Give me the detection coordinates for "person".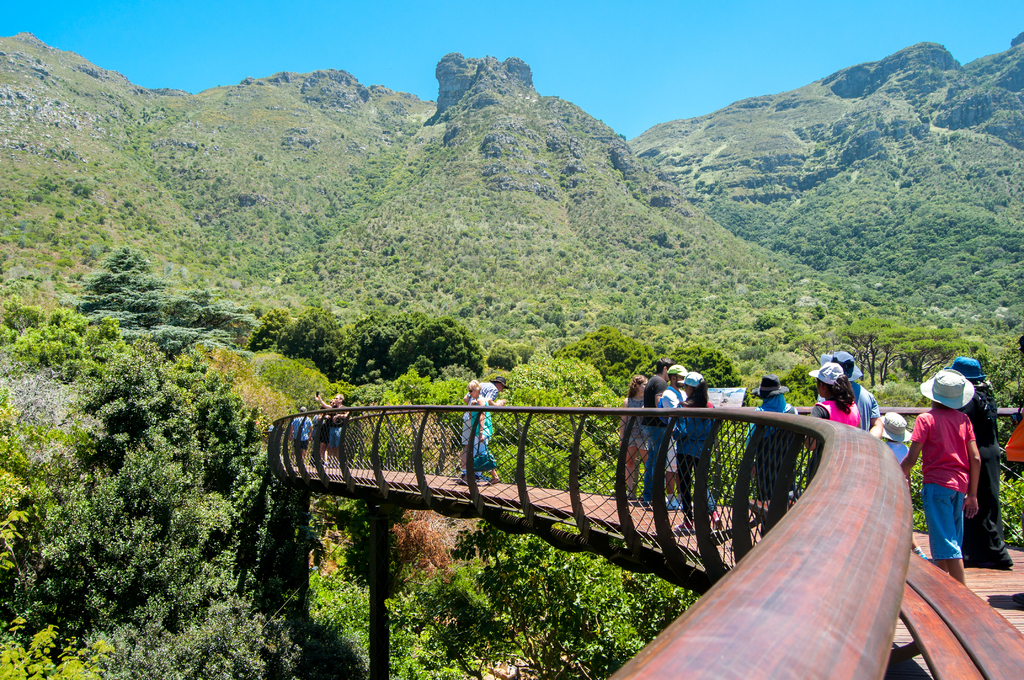
bbox=(463, 382, 499, 484).
